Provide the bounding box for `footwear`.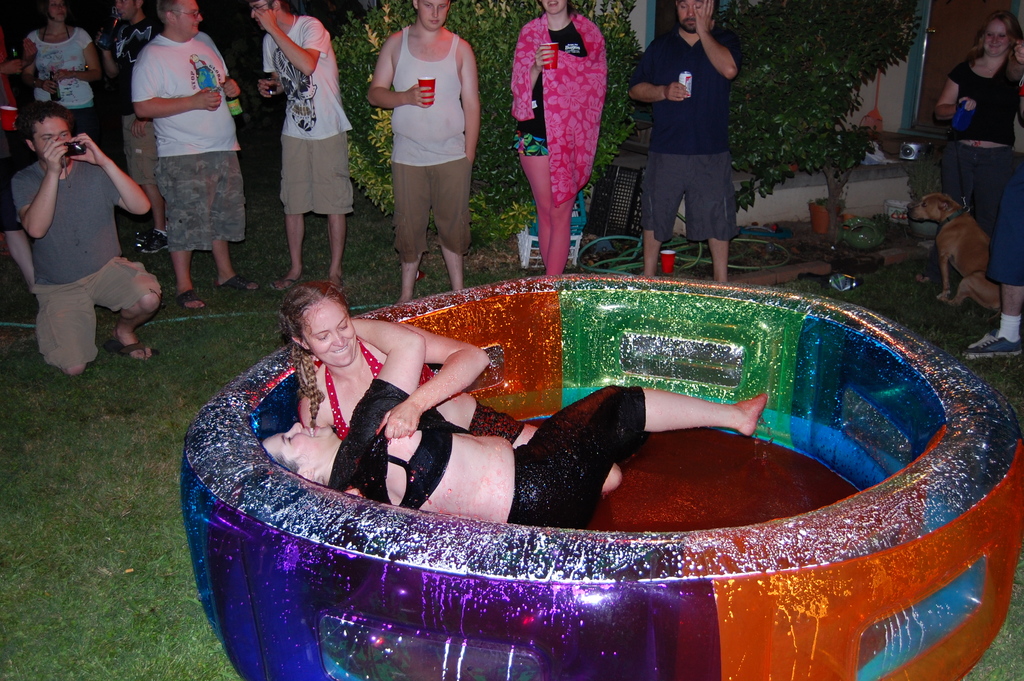
bbox(173, 287, 205, 308).
